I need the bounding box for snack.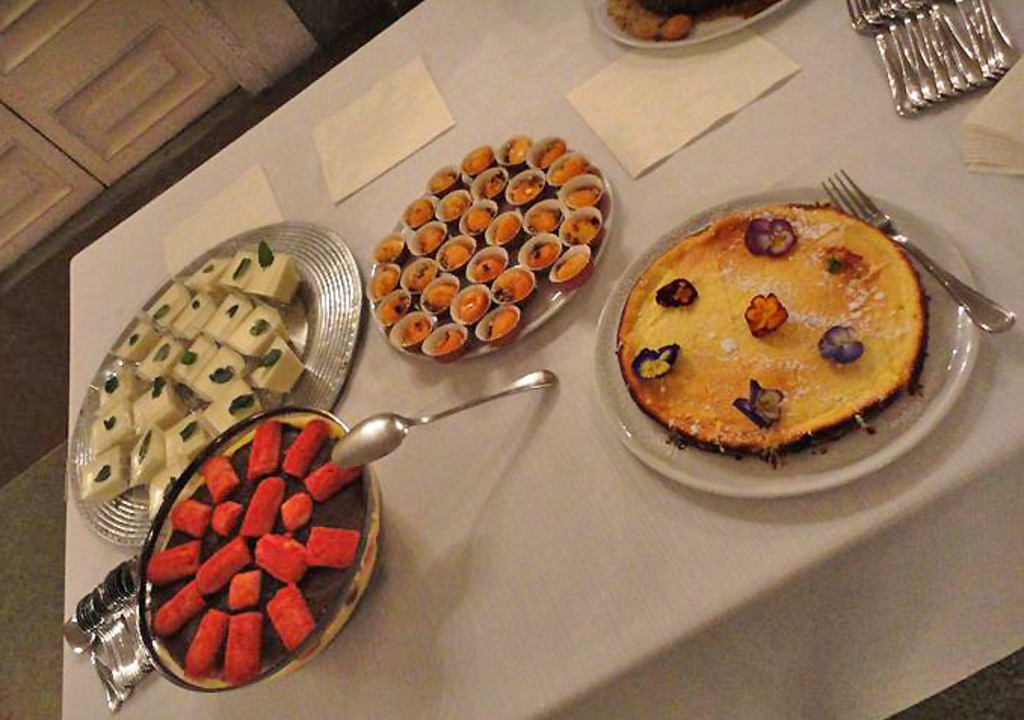
Here it is: crop(195, 530, 251, 601).
